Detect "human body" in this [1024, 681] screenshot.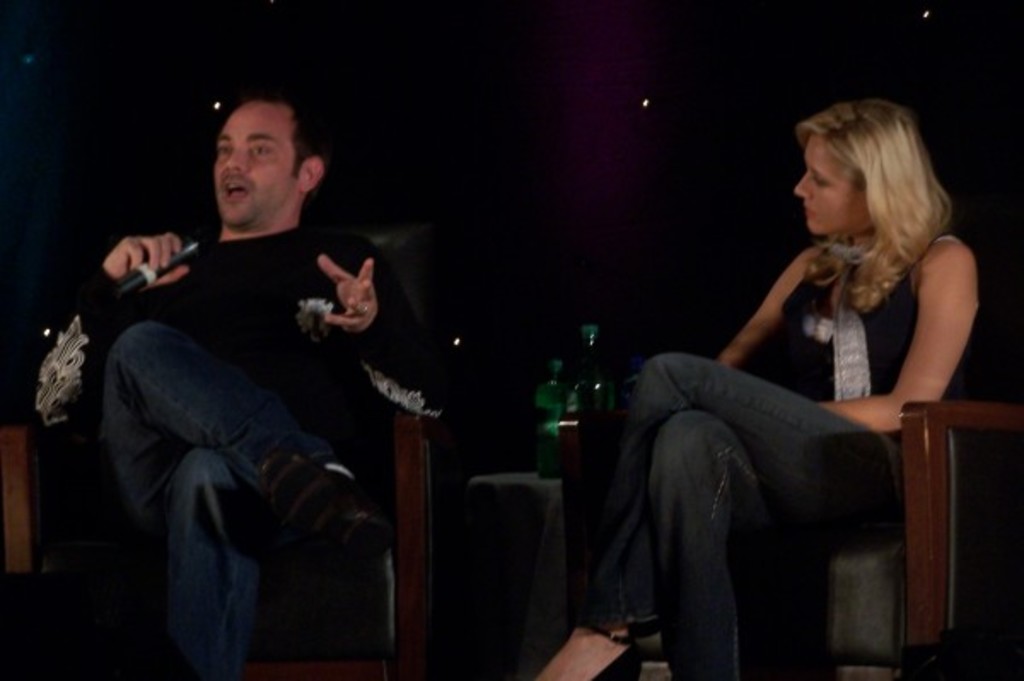
Detection: pyautogui.locateOnScreen(84, 114, 382, 594).
